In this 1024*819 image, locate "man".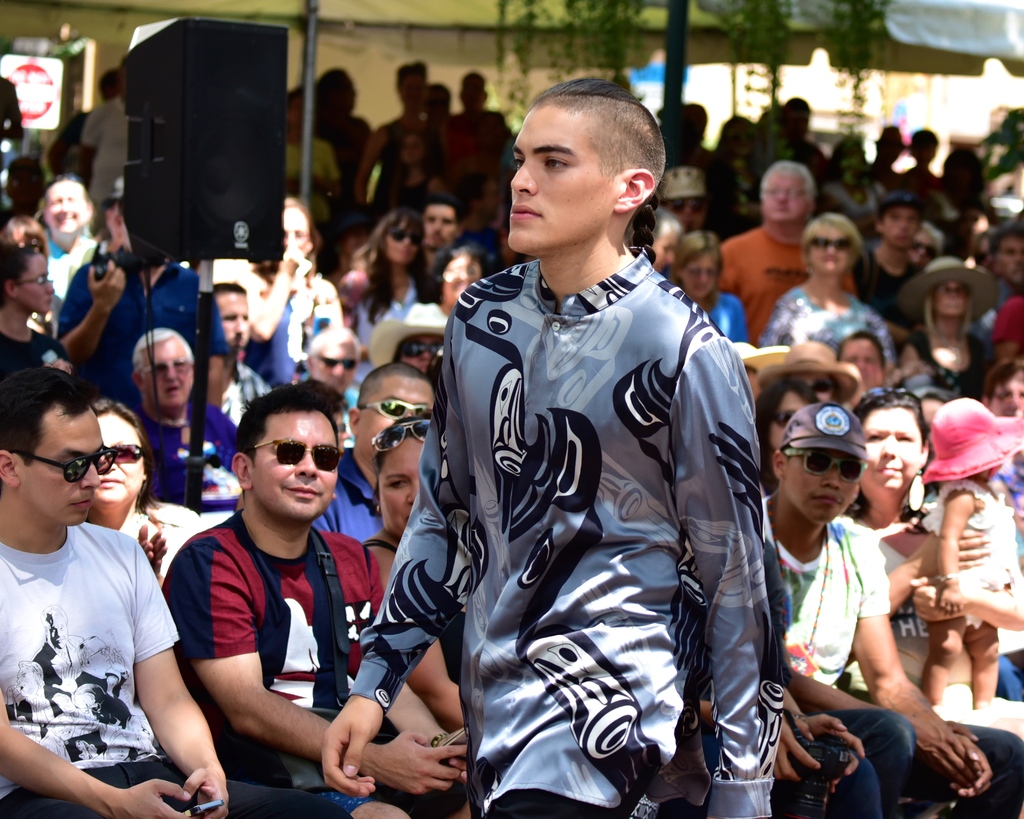
Bounding box: (0, 361, 342, 818).
